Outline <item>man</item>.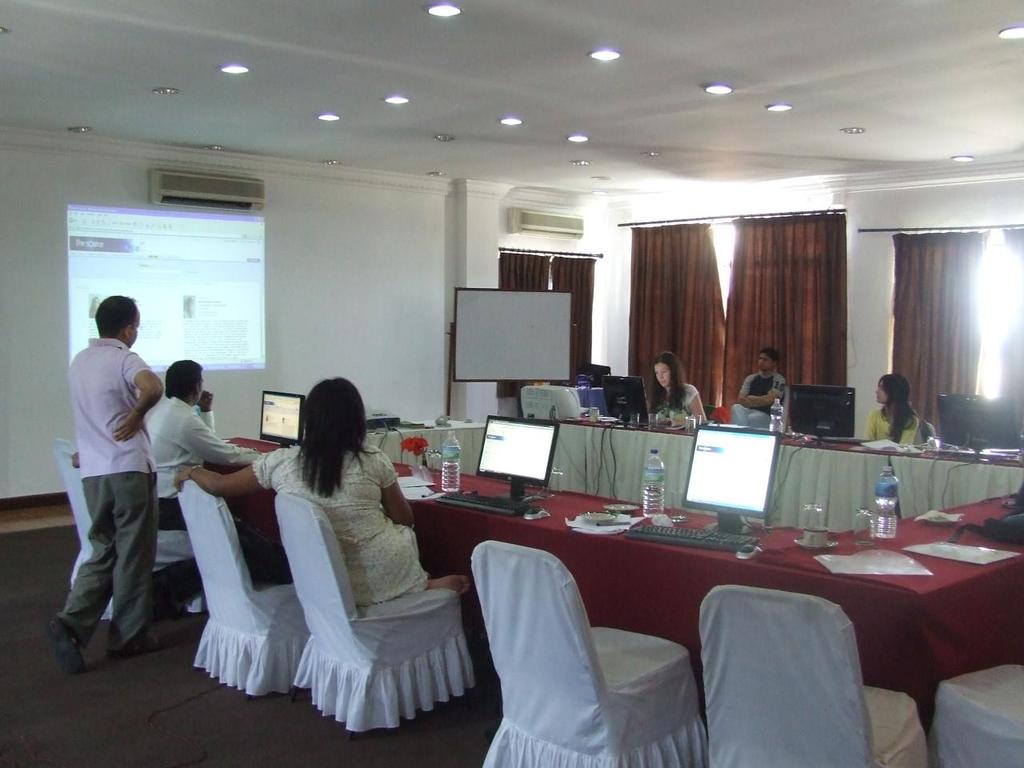
Outline: locate(51, 278, 176, 682).
